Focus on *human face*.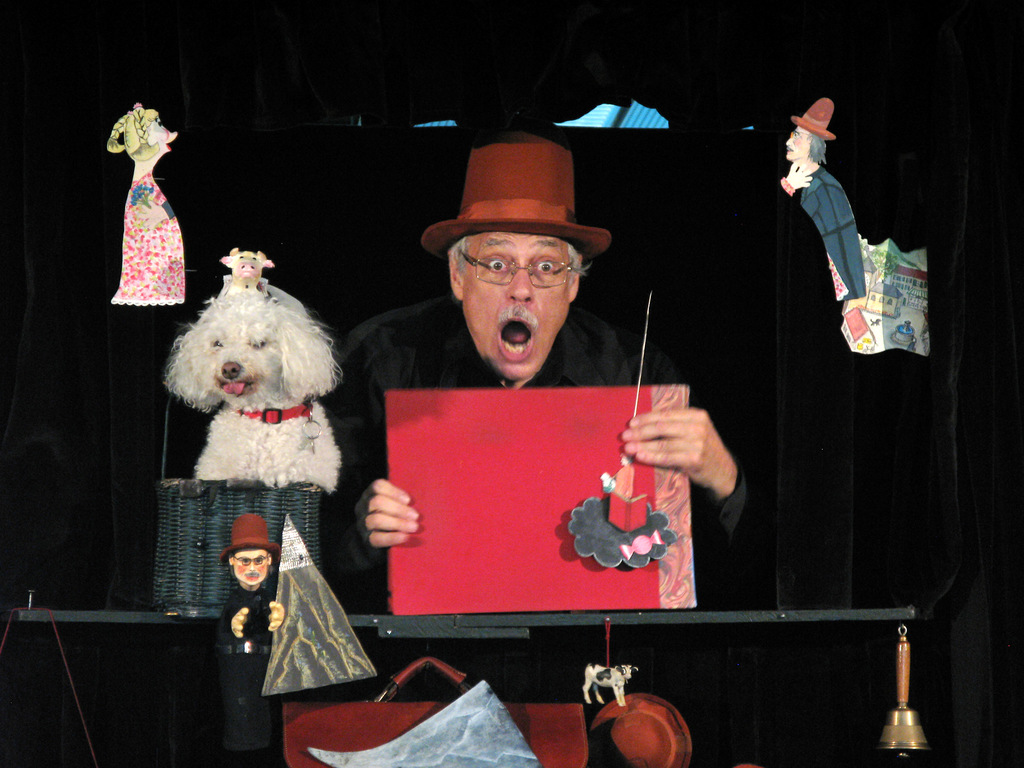
Focused at Rect(460, 232, 573, 379).
